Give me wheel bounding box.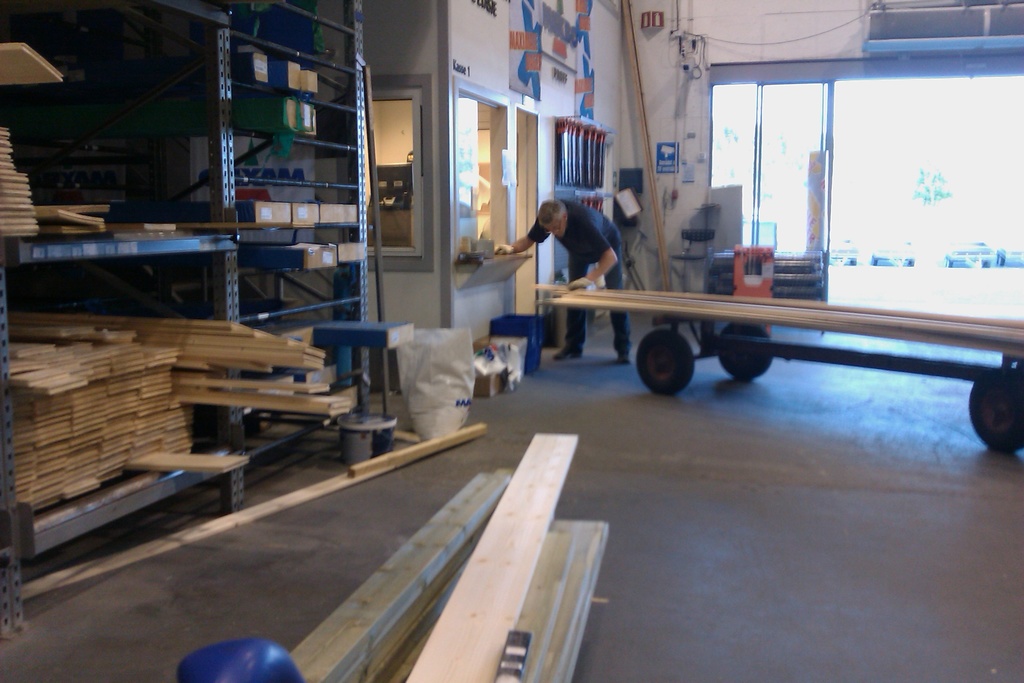
Rect(636, 325, 705, 400).
